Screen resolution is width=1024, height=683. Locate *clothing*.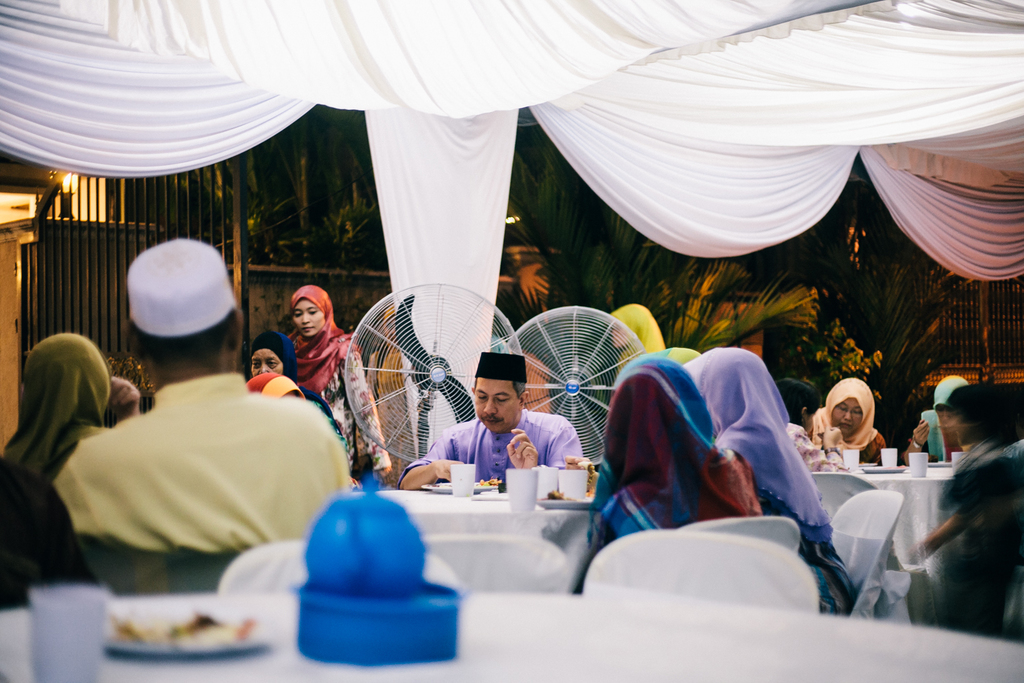
<region>896, 376, 978, 466</region>.
